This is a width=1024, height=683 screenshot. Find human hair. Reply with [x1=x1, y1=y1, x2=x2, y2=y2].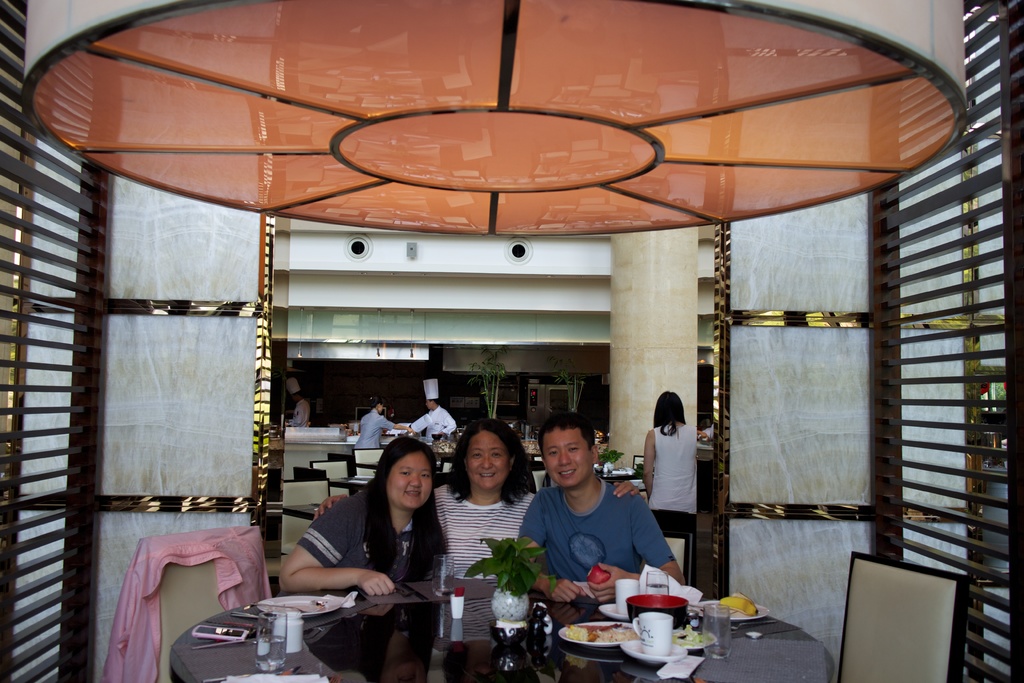
[x1=428, y1=399, x2=438, y2=406].
